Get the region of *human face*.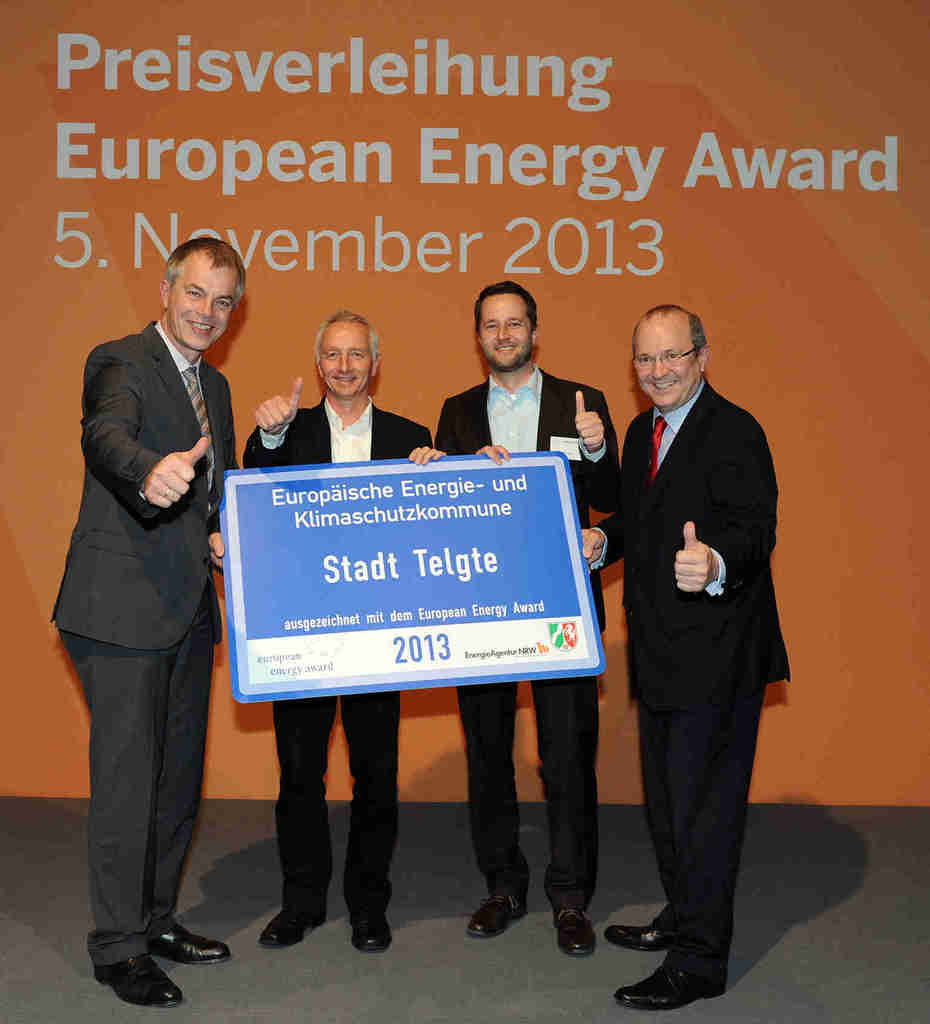
left=475, top=294, right=530, bottom=366.
